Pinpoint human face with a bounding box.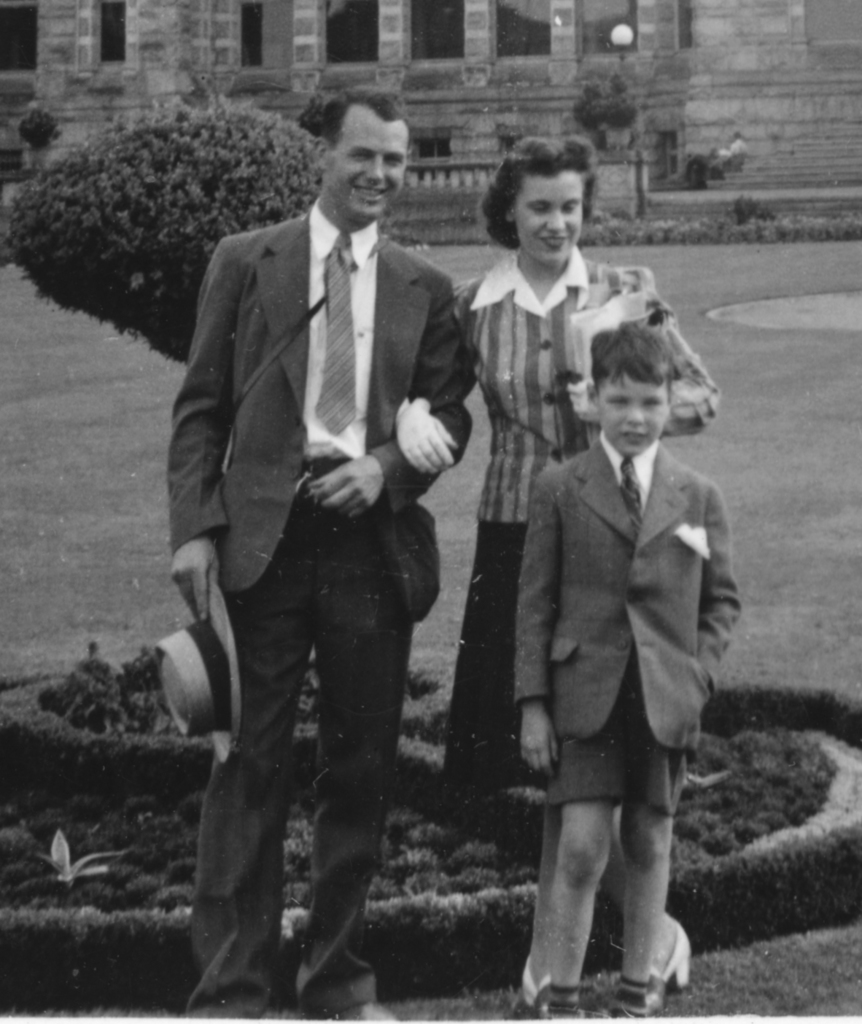
detection(516, 172, 582, 265).
